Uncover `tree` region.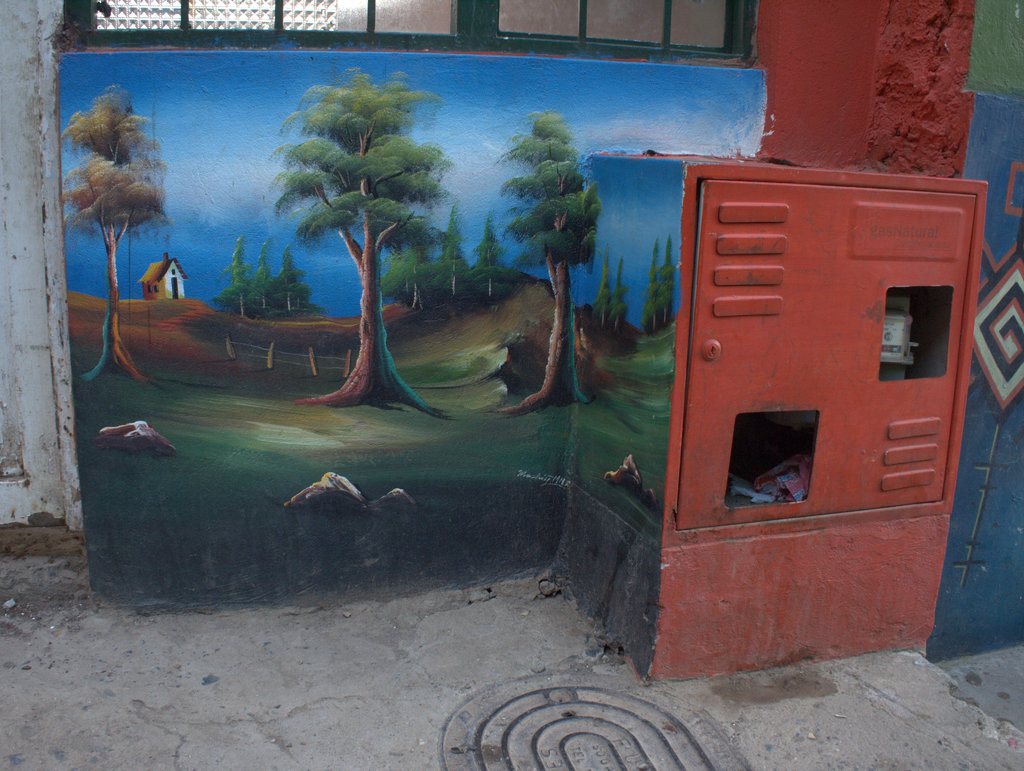
Uncovered: rect(66, 90, 169, 387).
